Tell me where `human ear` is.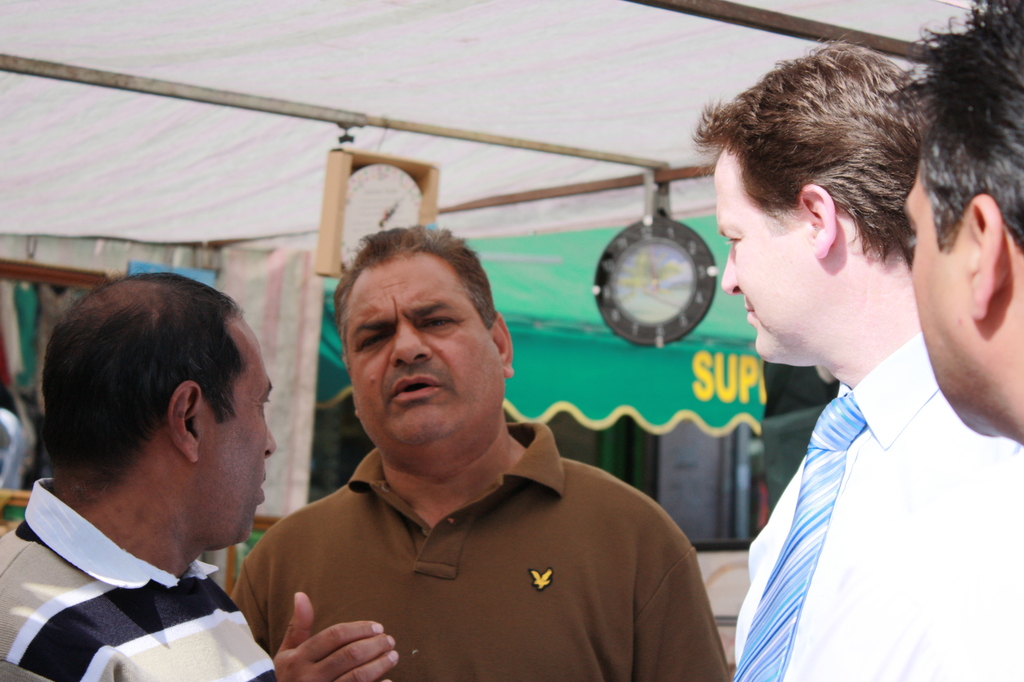
`human ear` is at select_region(801, 184, 836, 258).
